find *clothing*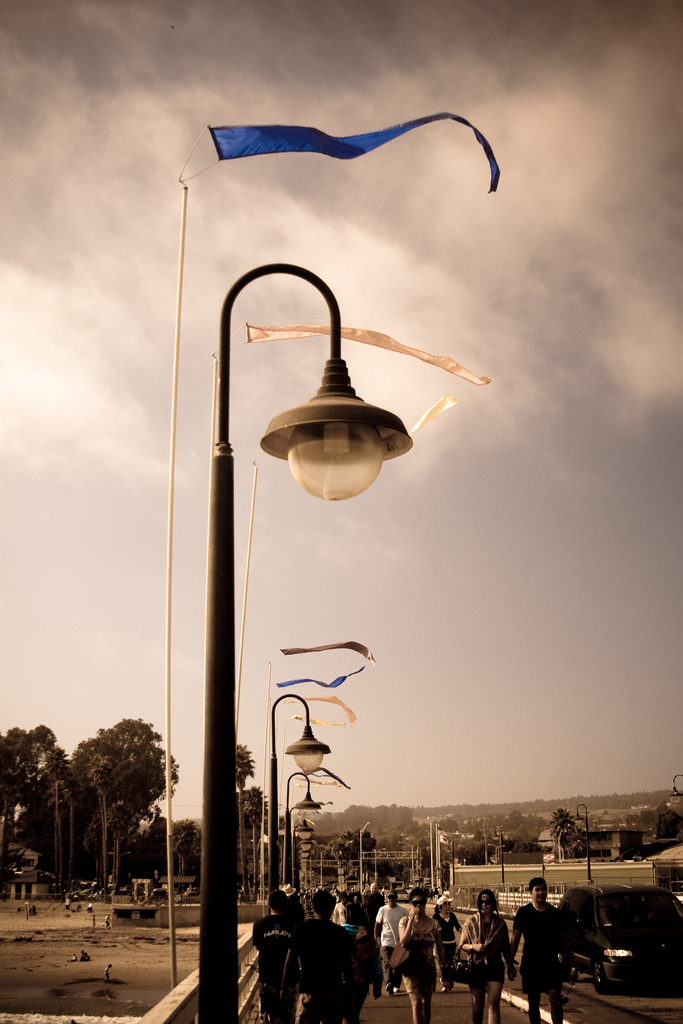
[left=248, top=910, right=302, bottom=1020]
